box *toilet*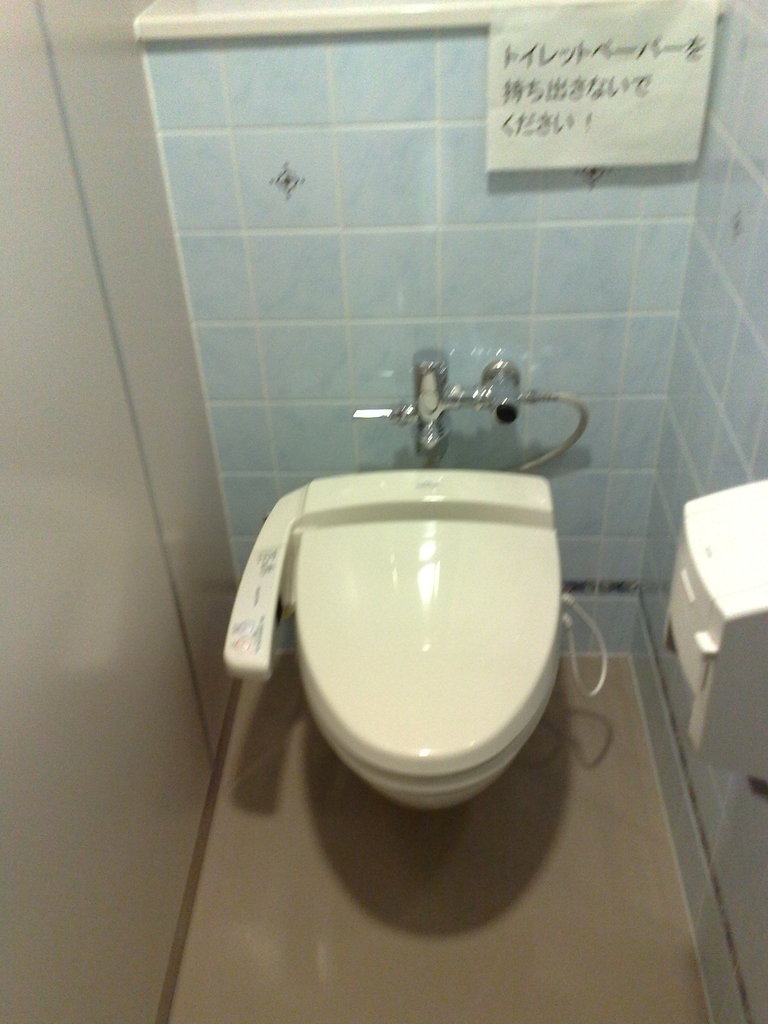
[left=216, top=448, right=580, bottom=828]
